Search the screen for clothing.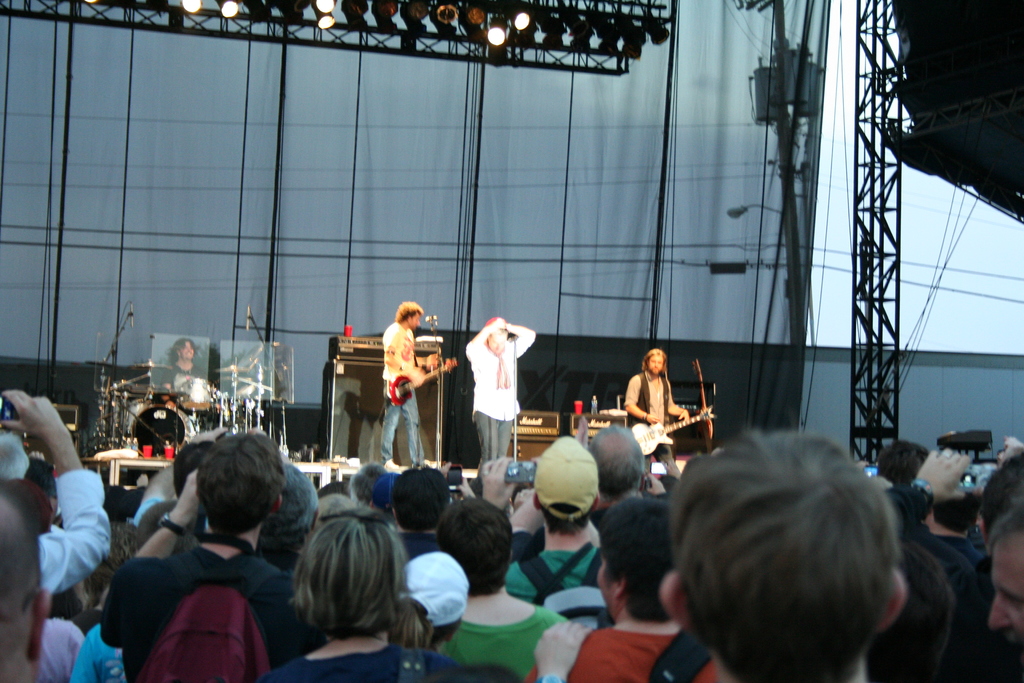
Found at [x1=619, y1=361, x2=686, y2=478].
